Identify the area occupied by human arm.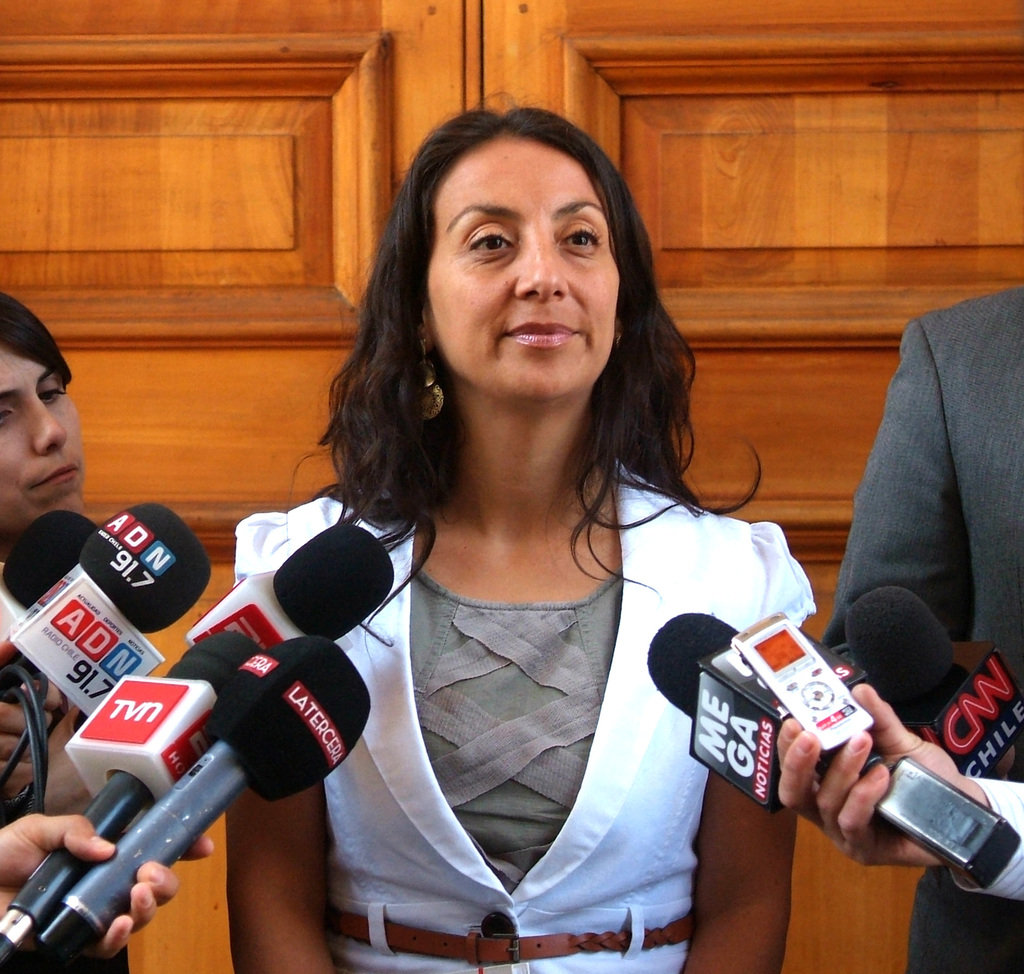
Area: crop(813, 308, 975, 719).
